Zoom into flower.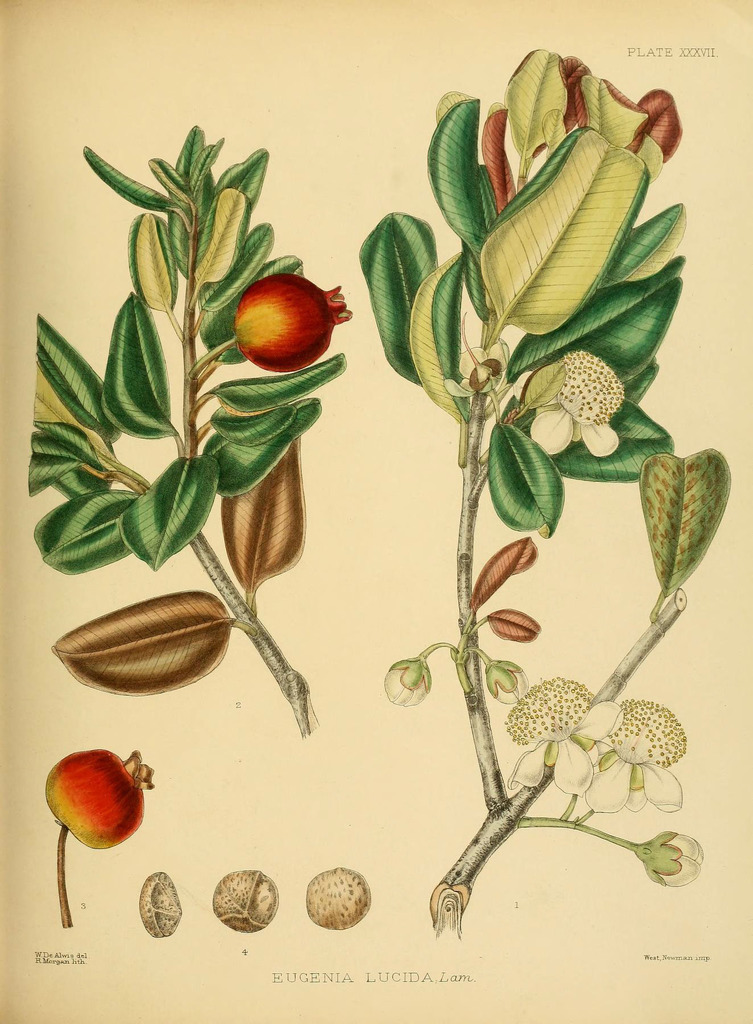
Zoom target: (532, 349, 625, 460).
